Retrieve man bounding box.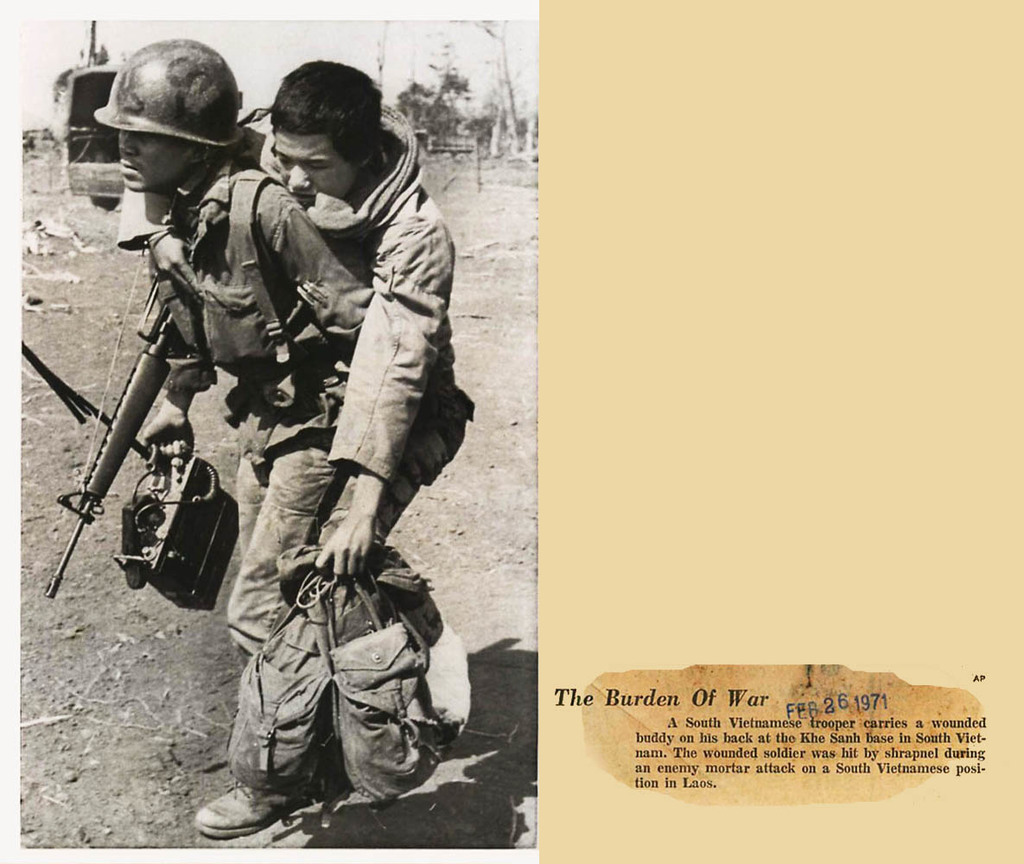
Bounding box: <bbox>115, 34, 460, 823</bbox>.
